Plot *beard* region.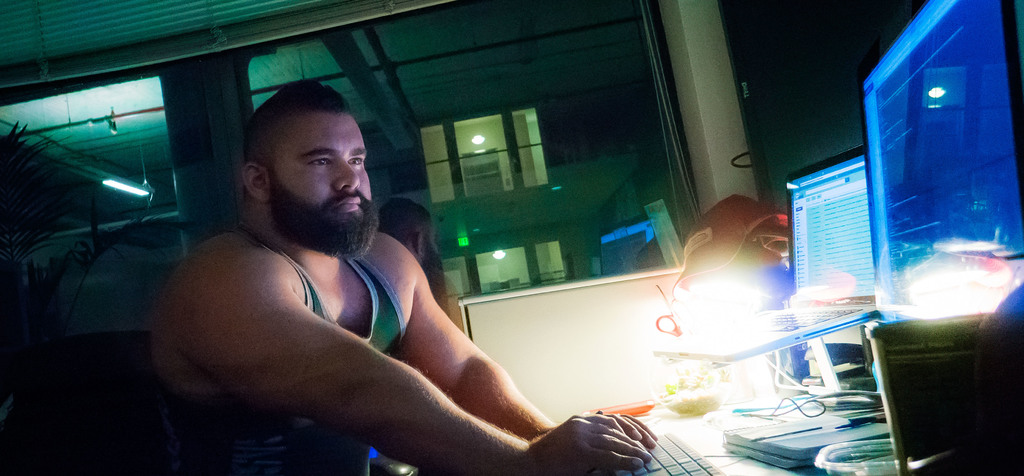
Plotted at (left=275, top=183, right=376, bottom=259).
